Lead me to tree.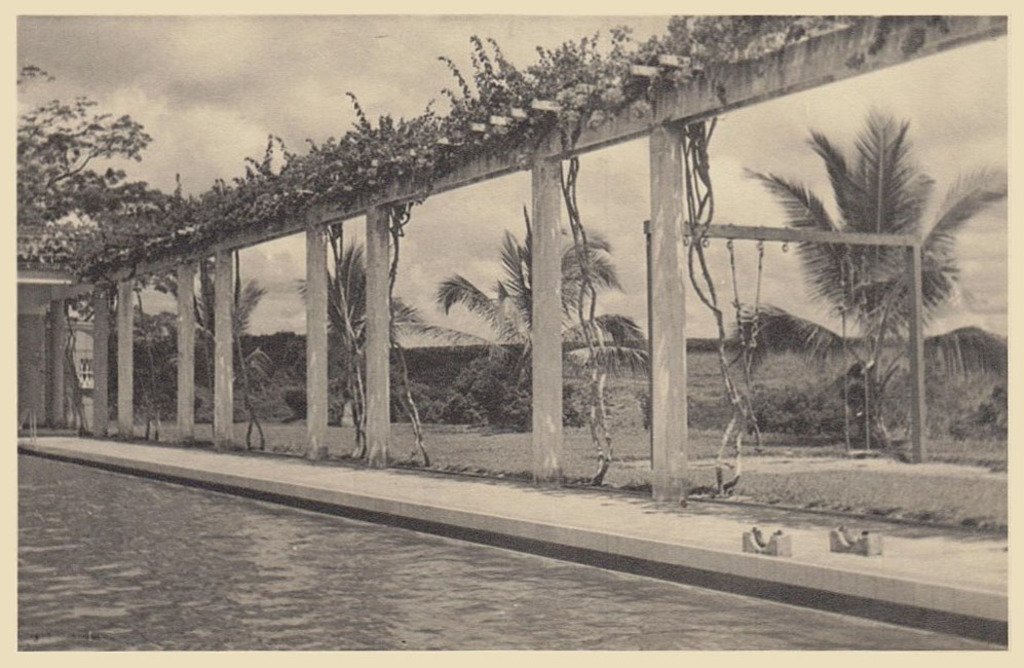
Lead to (x1=746, y1=86, x2=992, y2=444).
